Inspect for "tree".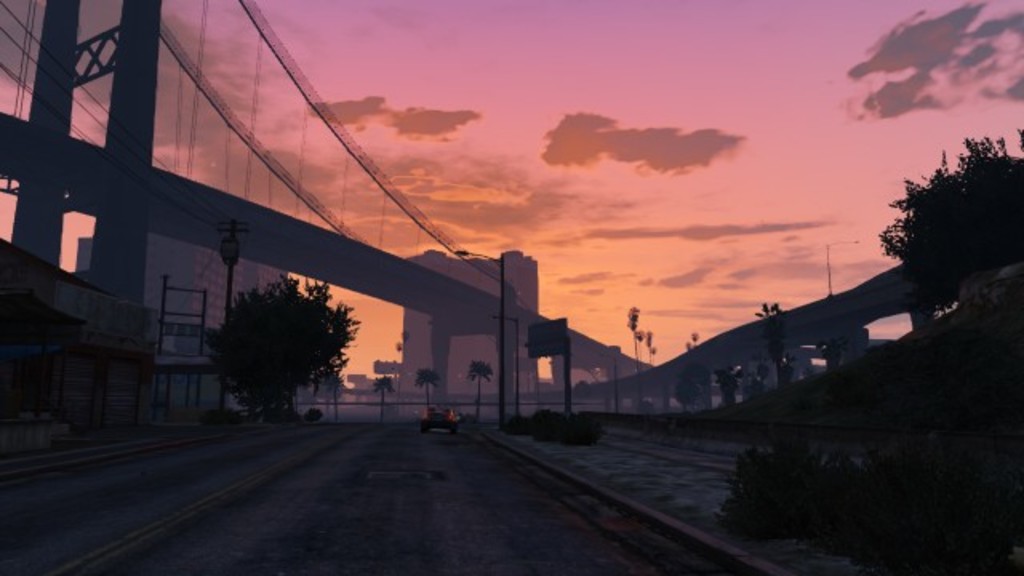
Inspection: crop(213, 272, 366, 411).
